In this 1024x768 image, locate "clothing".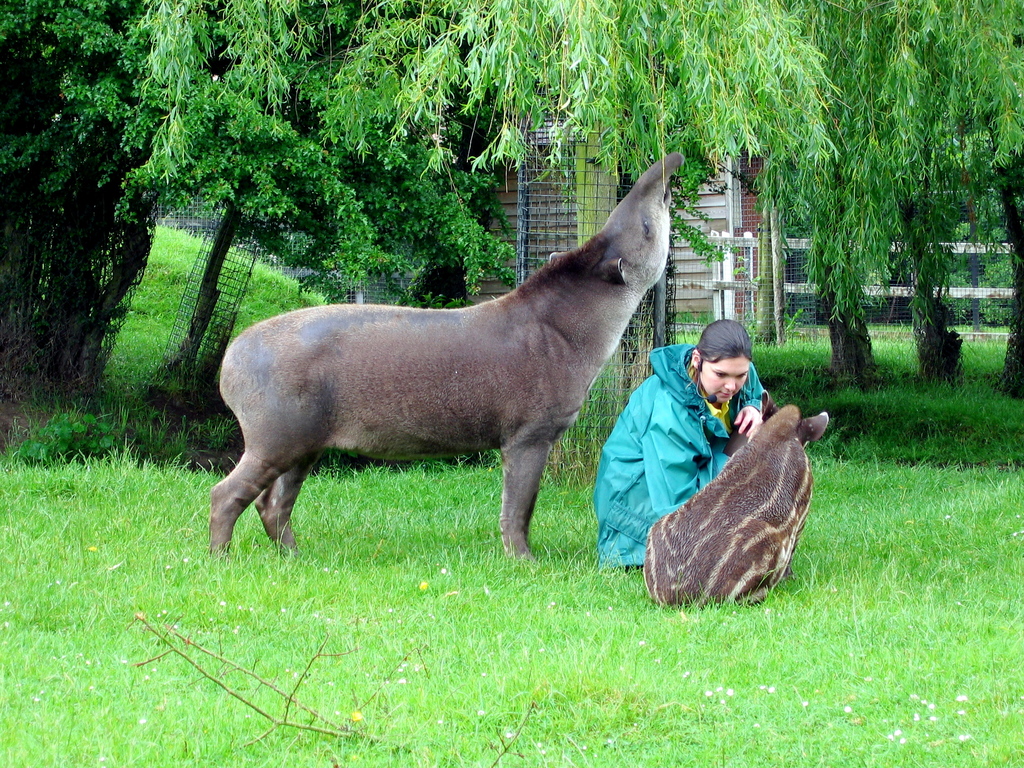
Bounding box: BBox(589, 343, 764, 569).
